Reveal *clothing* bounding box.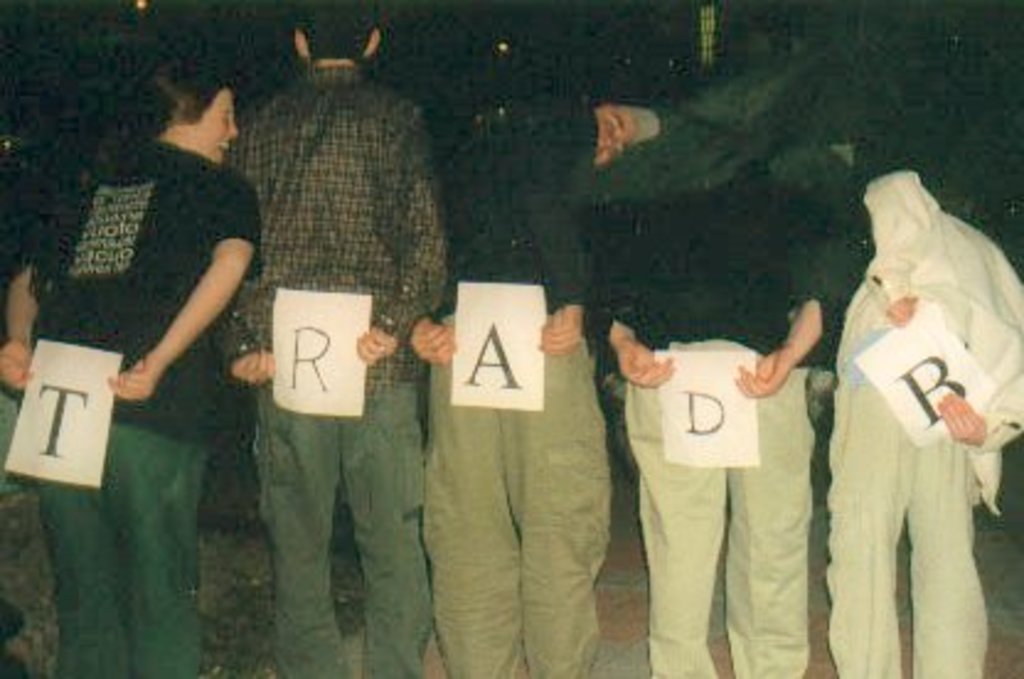
Revealed: pyautogui.locateOnScreen(212, 27, 463, 590).
